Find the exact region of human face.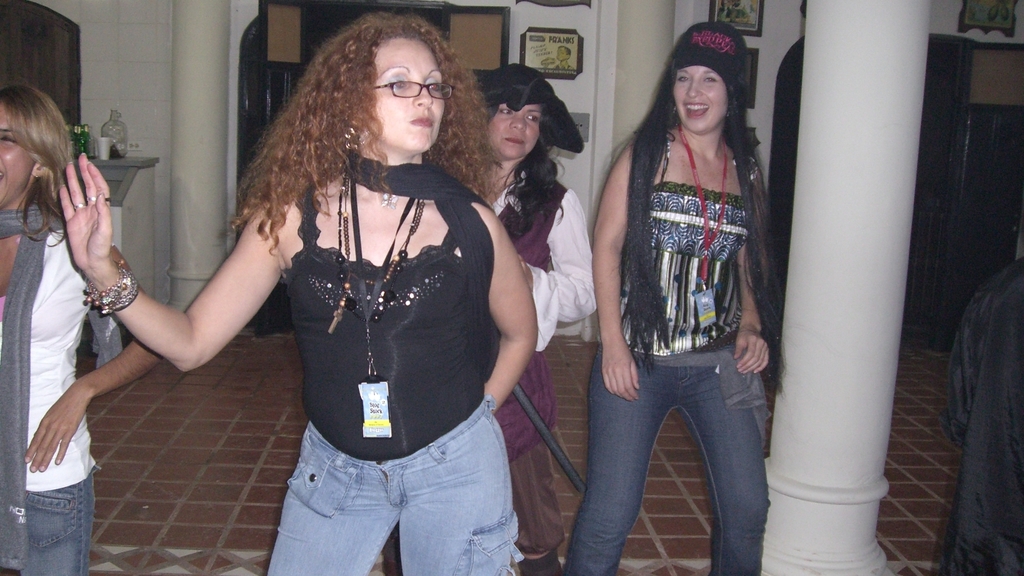
Exact region: [672,67,727,133].
